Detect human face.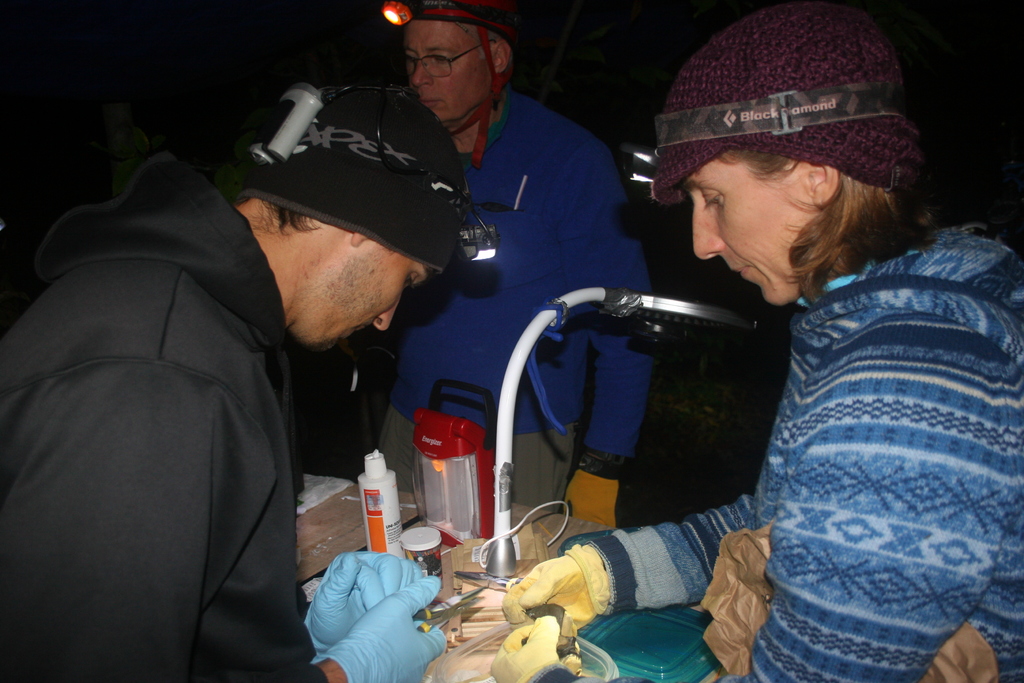
Detected at x1=681, y1=158, x2=804, y2=303.
